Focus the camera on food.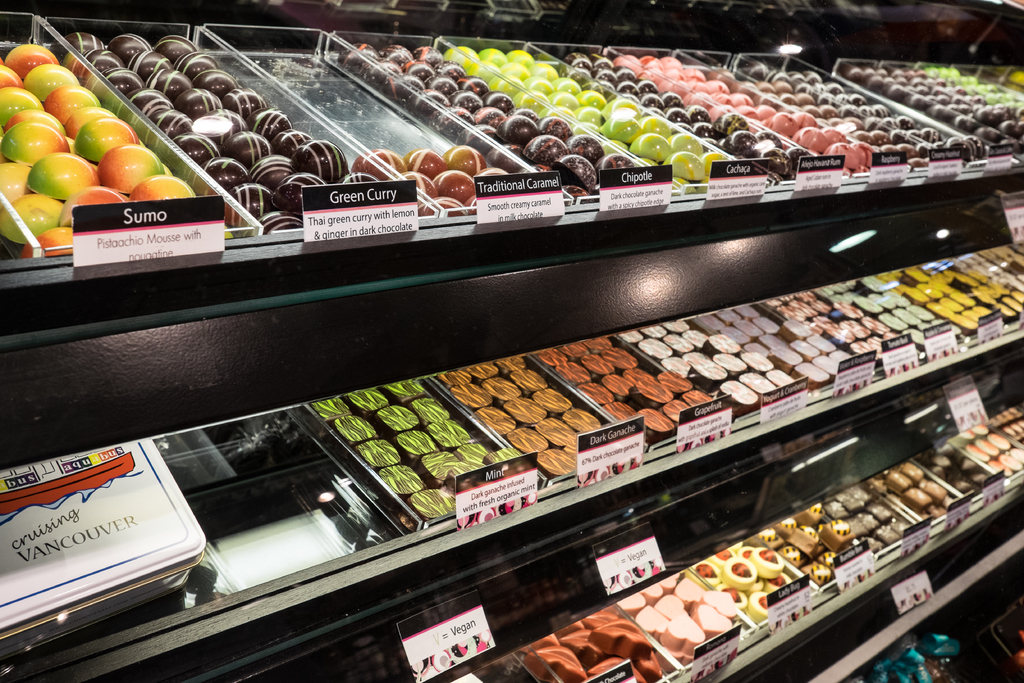
Focus region: crop(480, 375, 521, 407).
